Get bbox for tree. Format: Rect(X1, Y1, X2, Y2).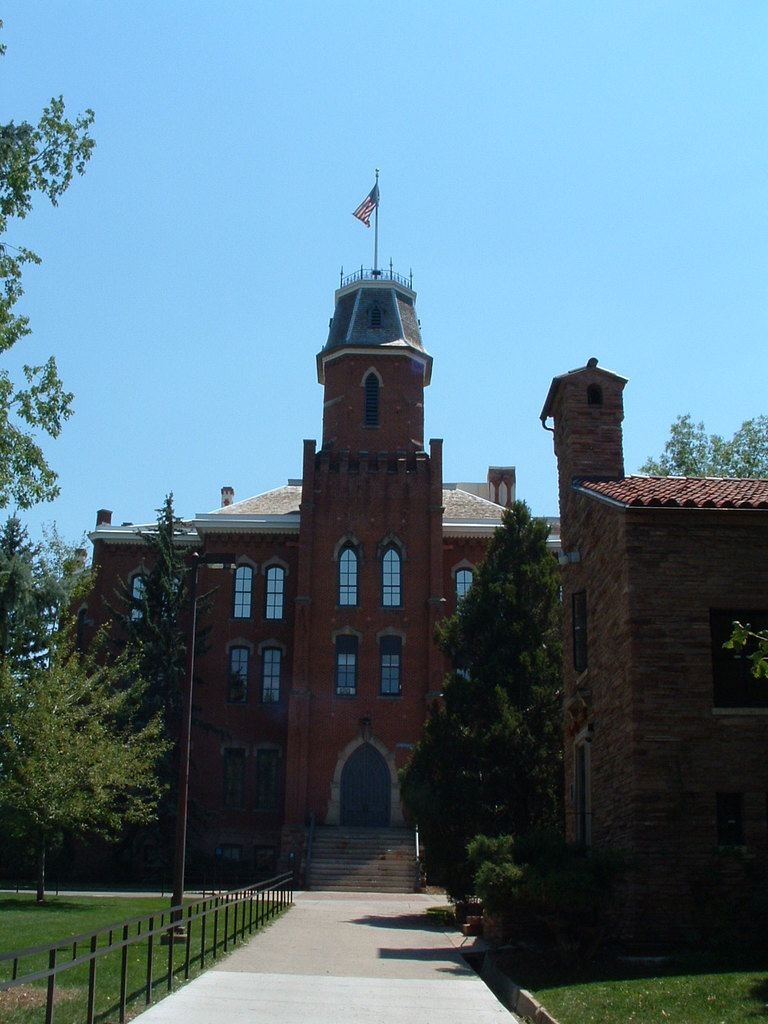
Rect(137, 489, 246, 911).
